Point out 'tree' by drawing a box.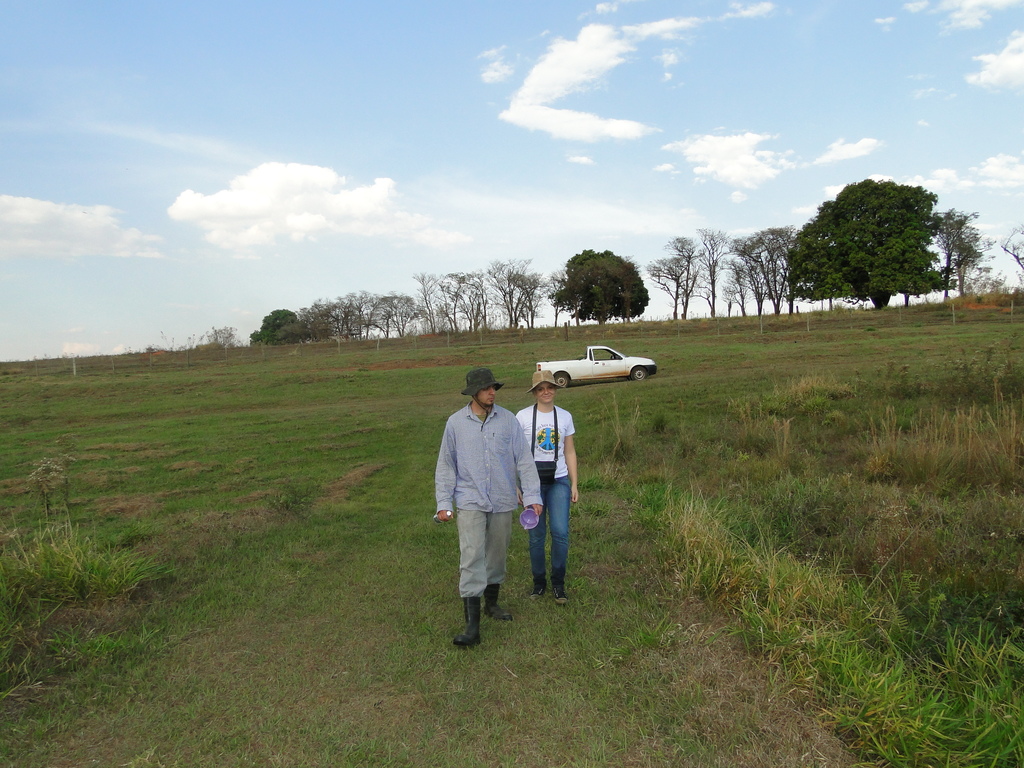
region(412, 265, 452, 333).
